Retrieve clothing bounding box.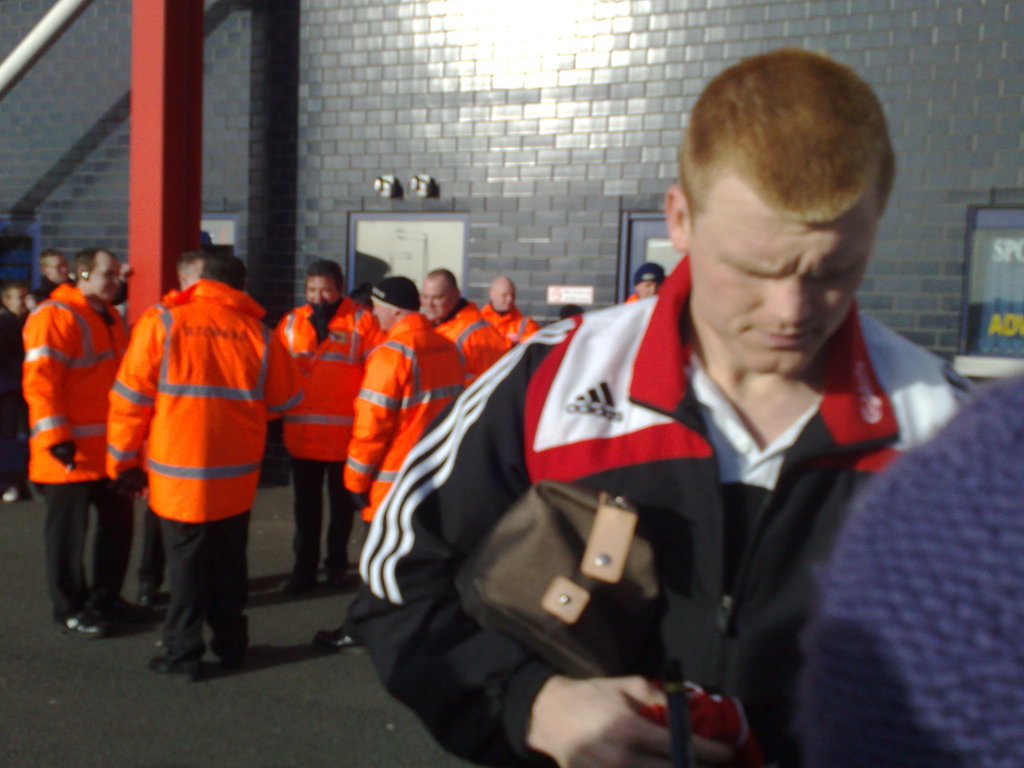
Bounding box: region(0, 300, 17, 478).
